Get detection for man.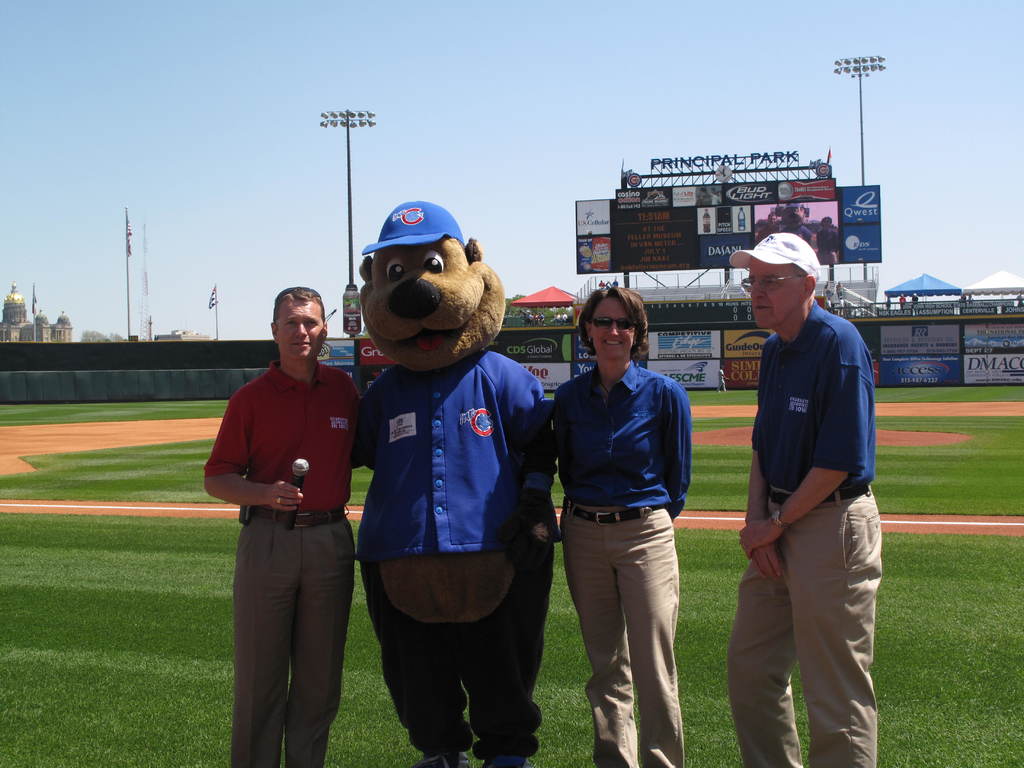
Detection: rect(208, 285, 400, 767).
